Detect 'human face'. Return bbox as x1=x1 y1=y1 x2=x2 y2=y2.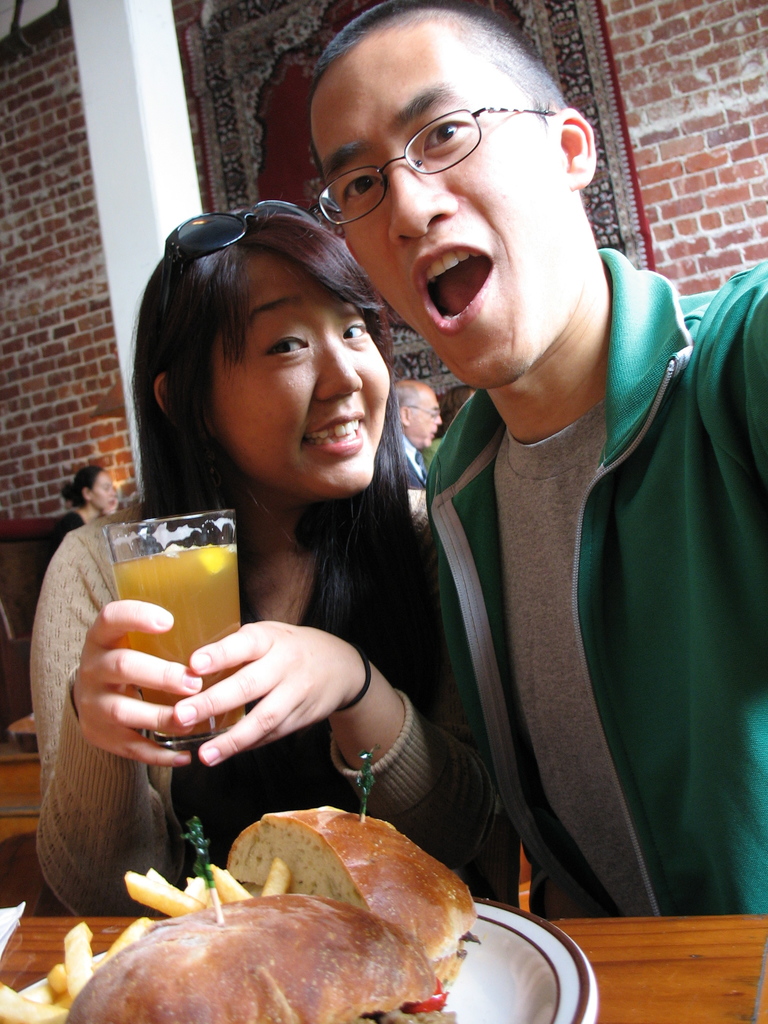
x1=300 y1=16 x2=589 y2=364.
